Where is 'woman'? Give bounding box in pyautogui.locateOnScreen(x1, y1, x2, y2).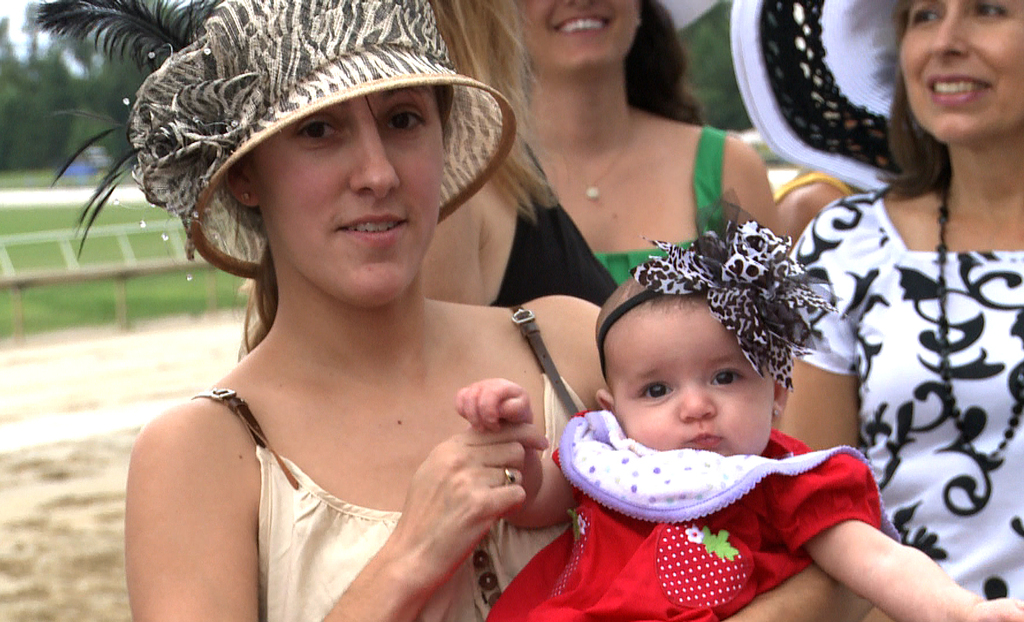
pyautogui.locateOnScreen(414, 0, 781, 311).
